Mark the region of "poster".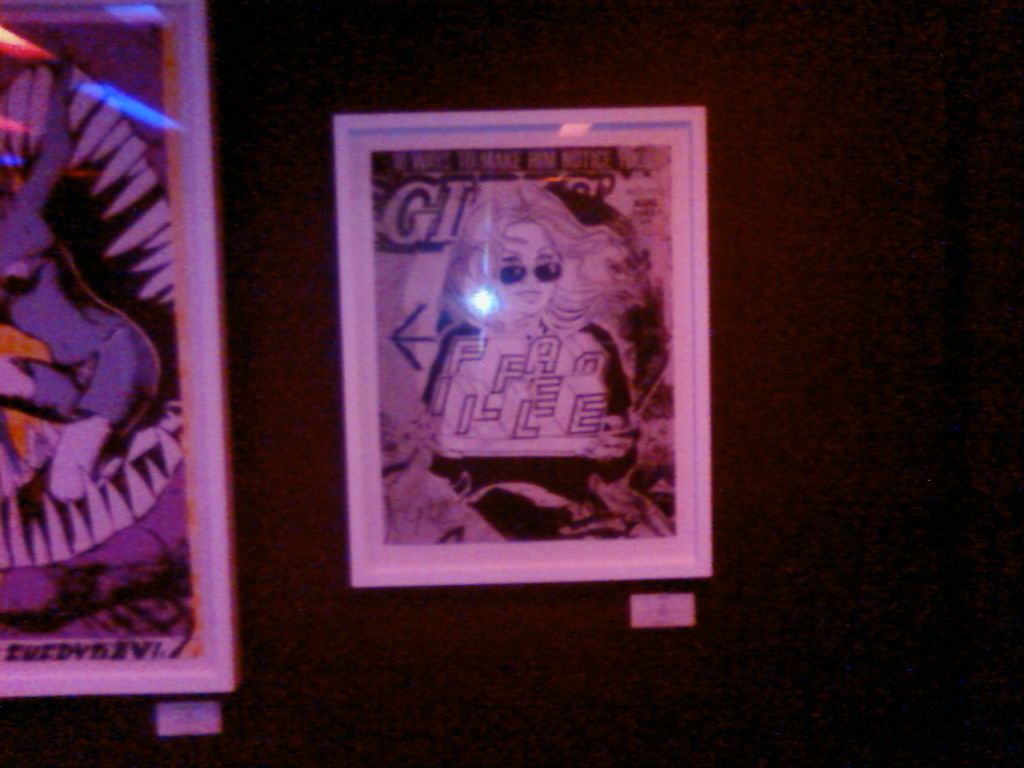
Region: (0,22,199,665).
